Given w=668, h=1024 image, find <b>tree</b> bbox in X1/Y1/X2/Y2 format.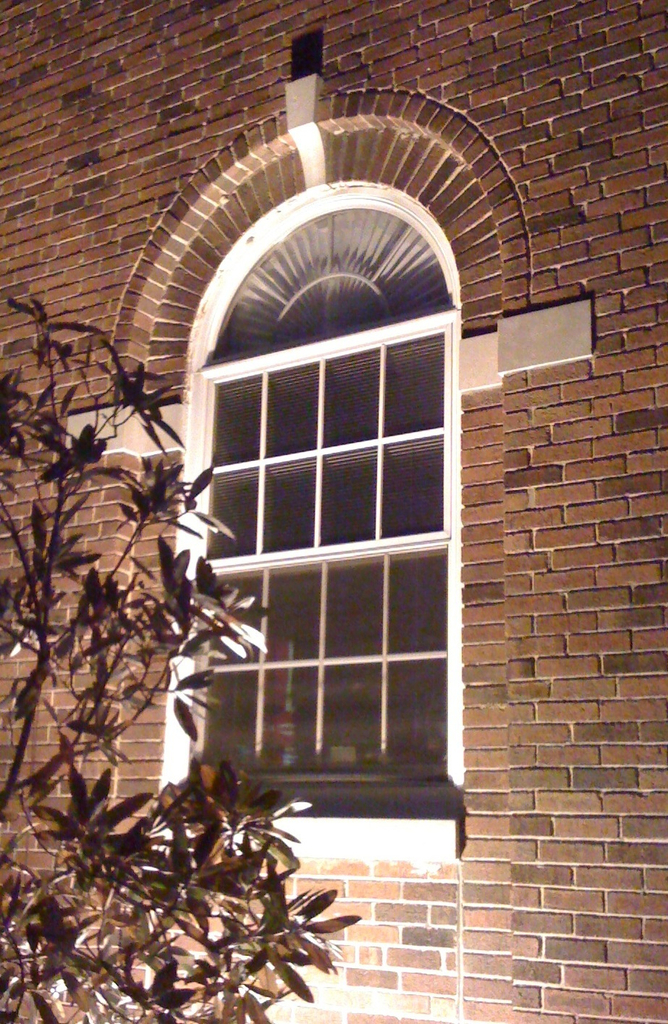
0/296/354/1020.
